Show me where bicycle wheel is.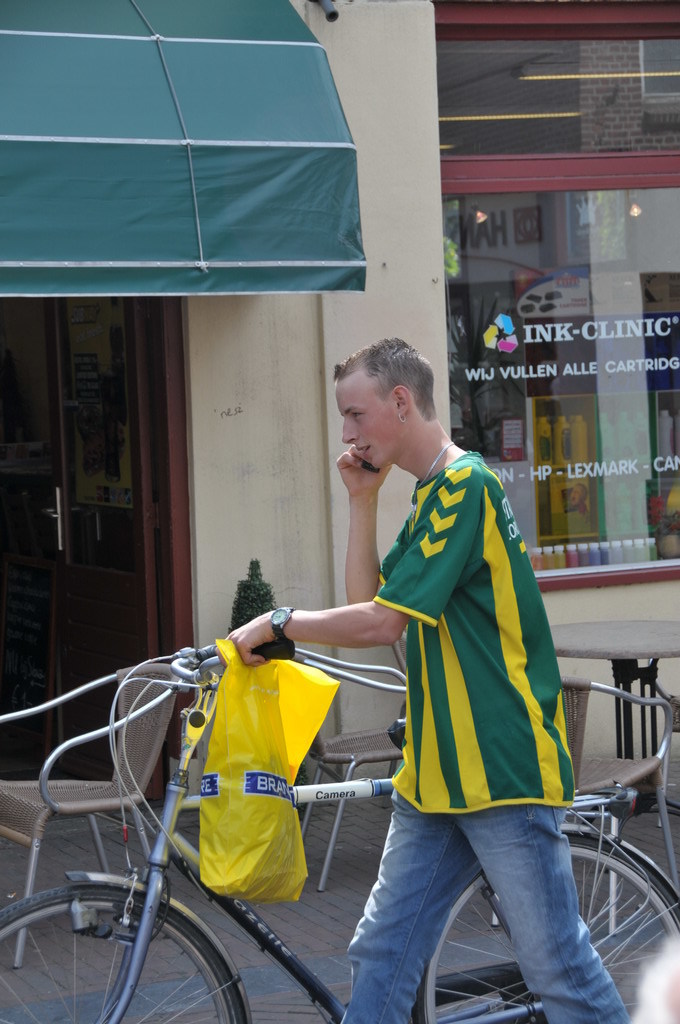
bicycle wheel is at x1=0, y1=883, x2=246, y2=1023.
